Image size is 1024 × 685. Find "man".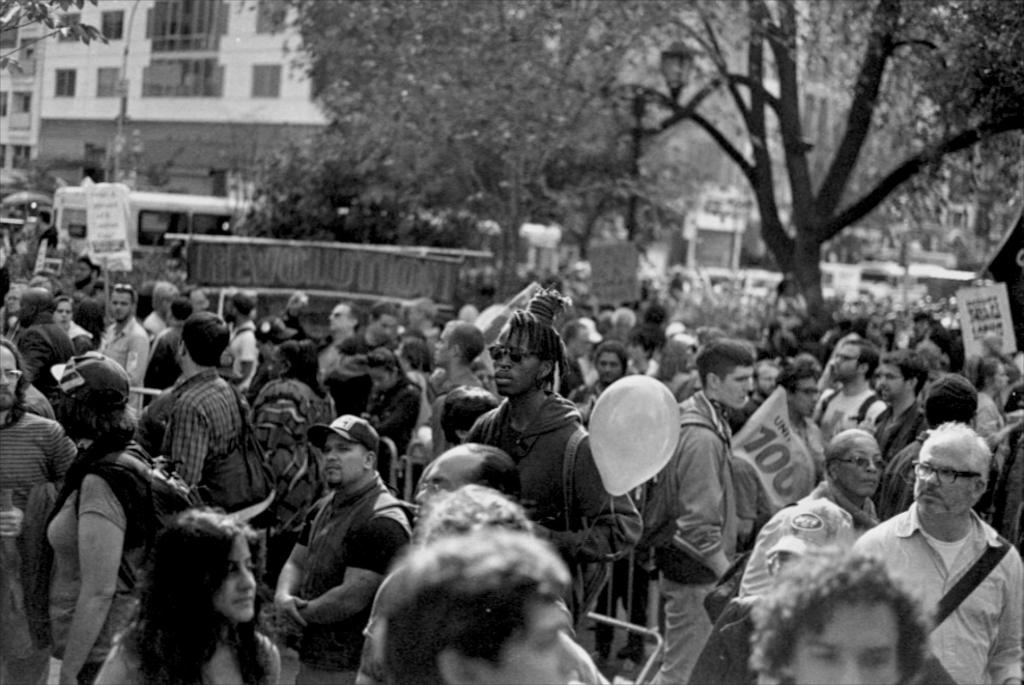
region(650, 337, 755, 684).
